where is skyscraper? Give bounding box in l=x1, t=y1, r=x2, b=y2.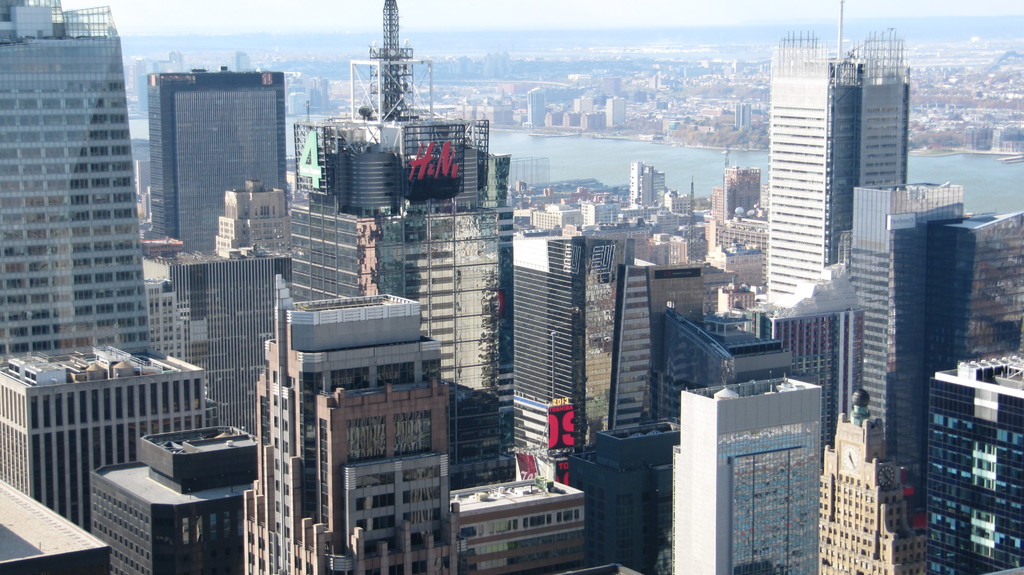
l=927, t=211, r=1023, b=481.
